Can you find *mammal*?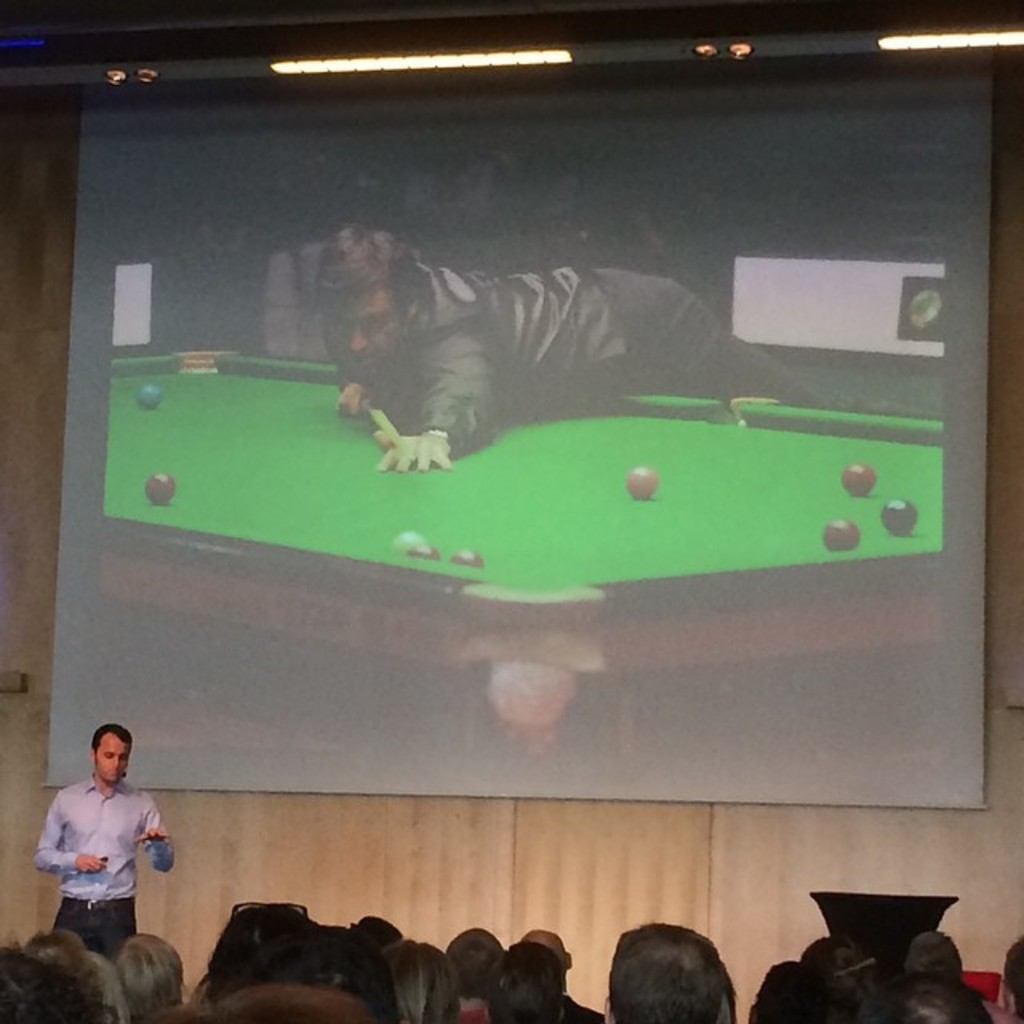
Yes, bounding box: l=483, t=941, r=566, b=1022.
